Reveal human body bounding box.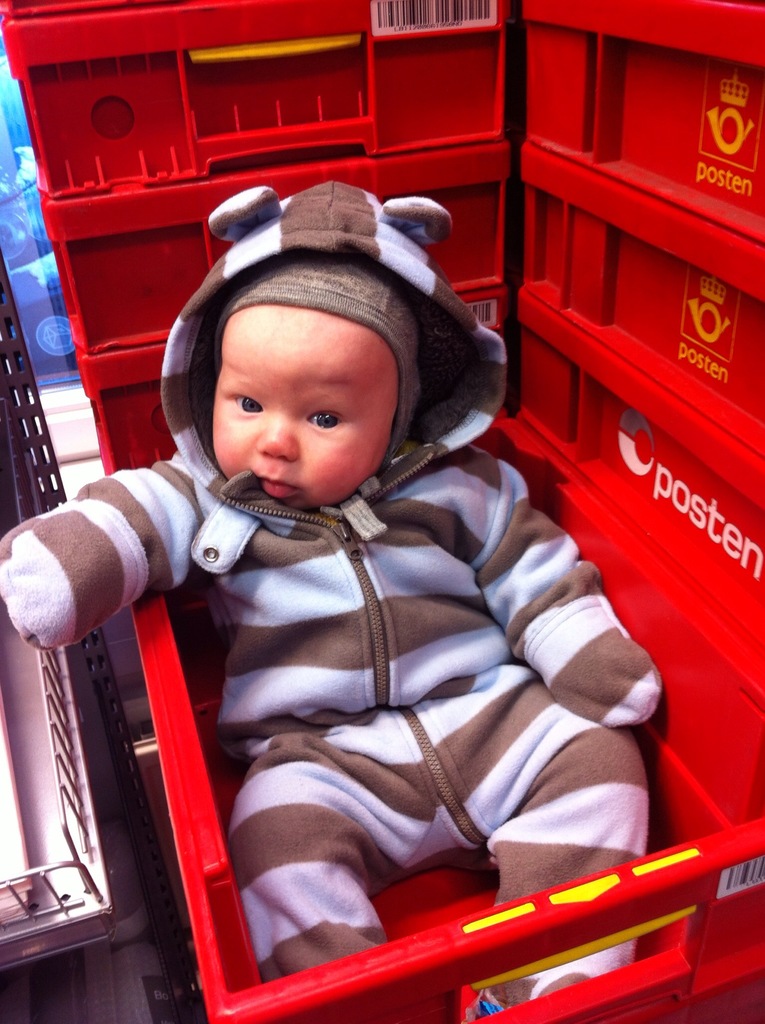
Revealed: <region>145, 295, 564, 1009</region>.
